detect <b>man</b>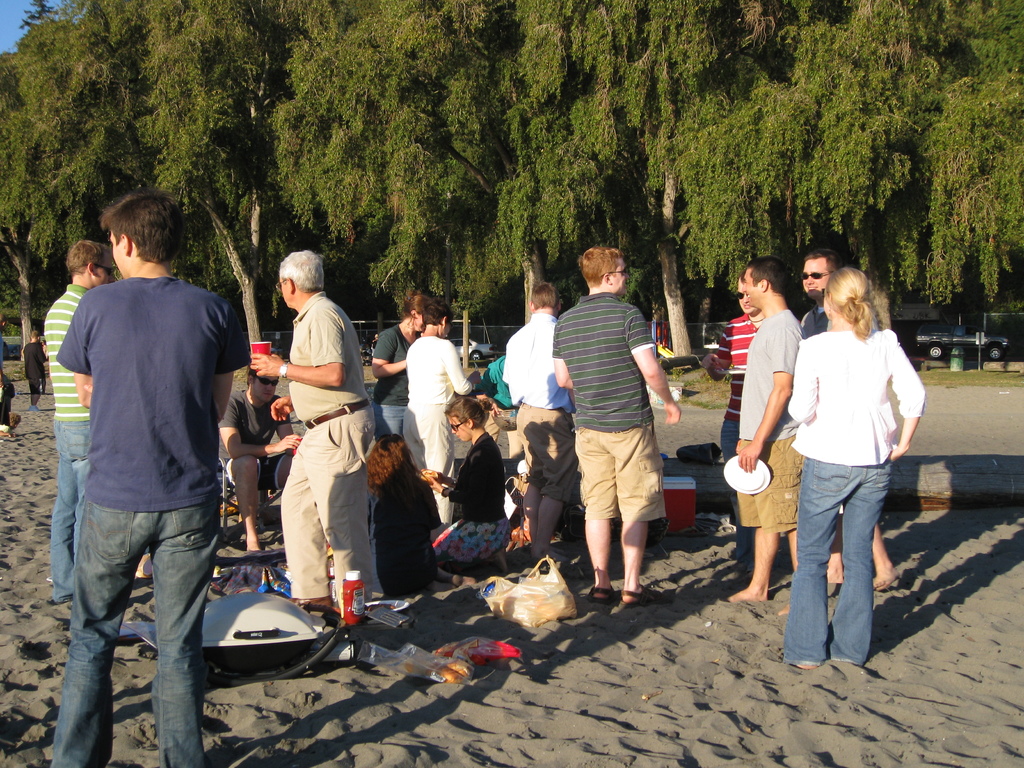
(left=35, top=191, right=255, bottom=746)
